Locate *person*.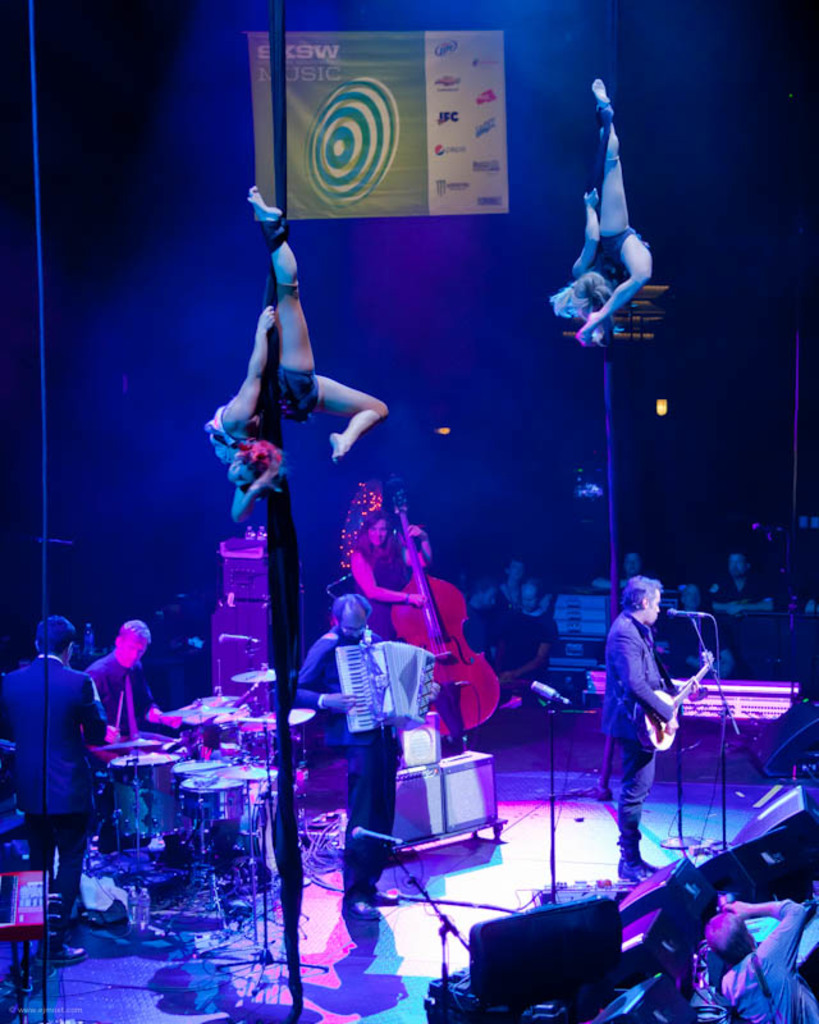
Bounding box: left=0, top=603, right=119, bottom=961.
